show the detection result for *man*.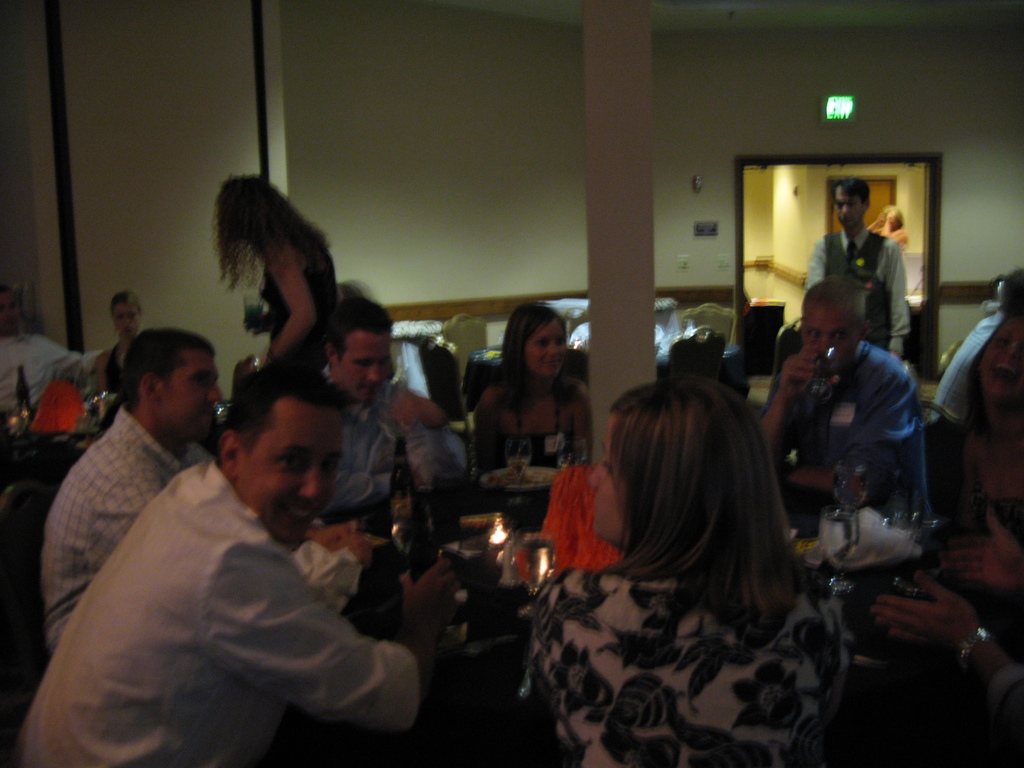
<bbox>869, 201, 909, 253</bbox>.
